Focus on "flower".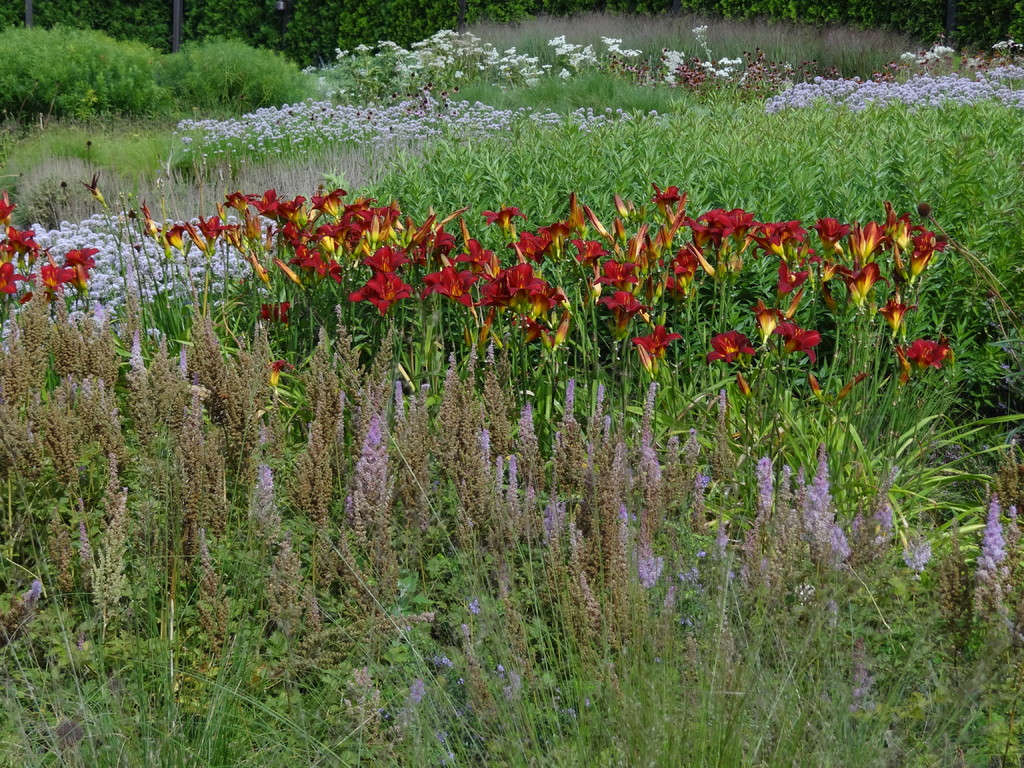
Focused at Rect(269, 360, 285, 386).
